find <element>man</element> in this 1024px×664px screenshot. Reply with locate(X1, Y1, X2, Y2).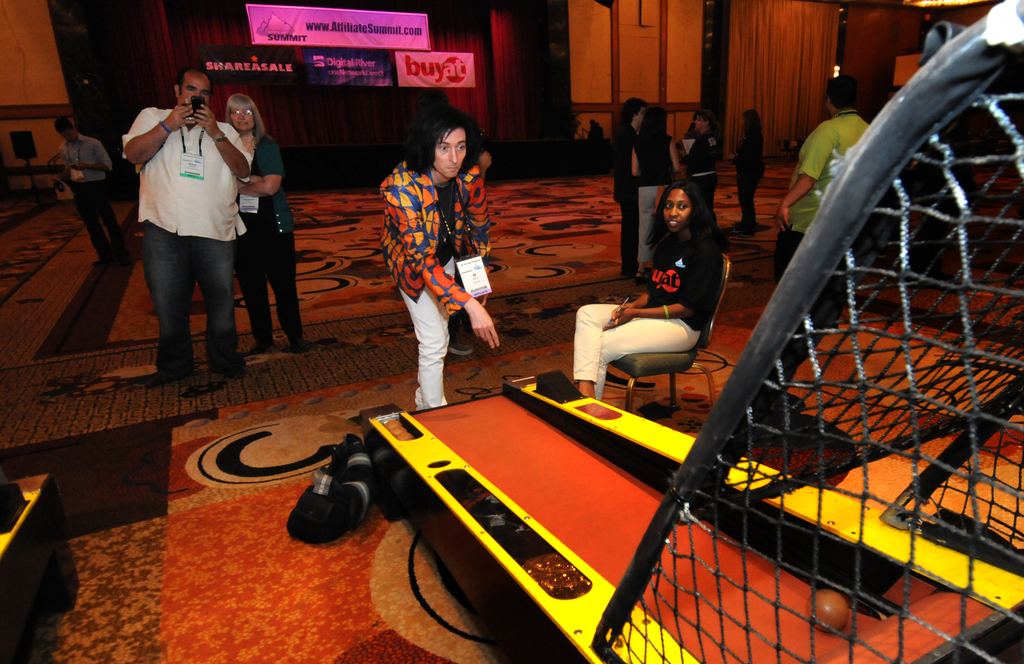
locate(52, 107, 114, 273).
